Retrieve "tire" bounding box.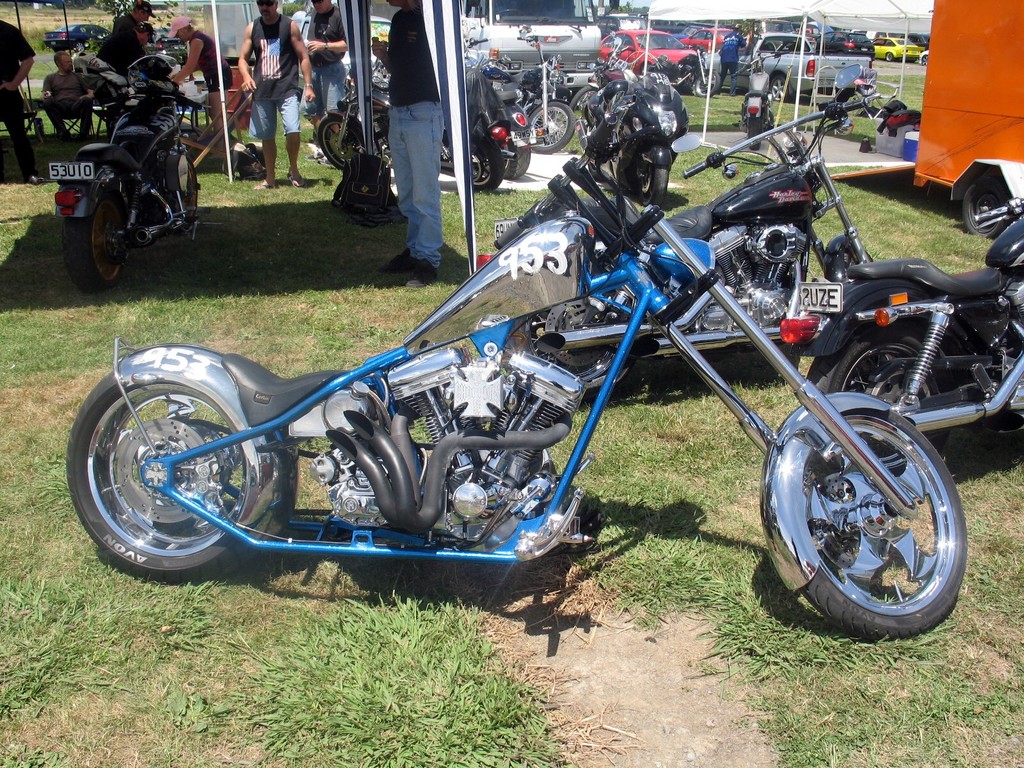
Bounding box: box(804, 406, 969, 636).
